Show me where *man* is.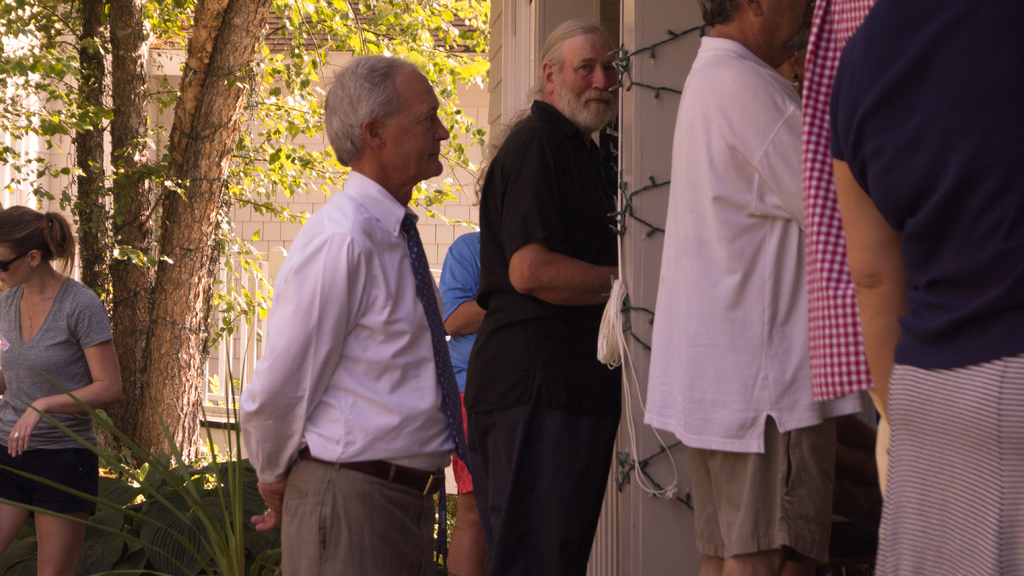
*man* is at x1=462, y1=19, x2=625, y2=575.
